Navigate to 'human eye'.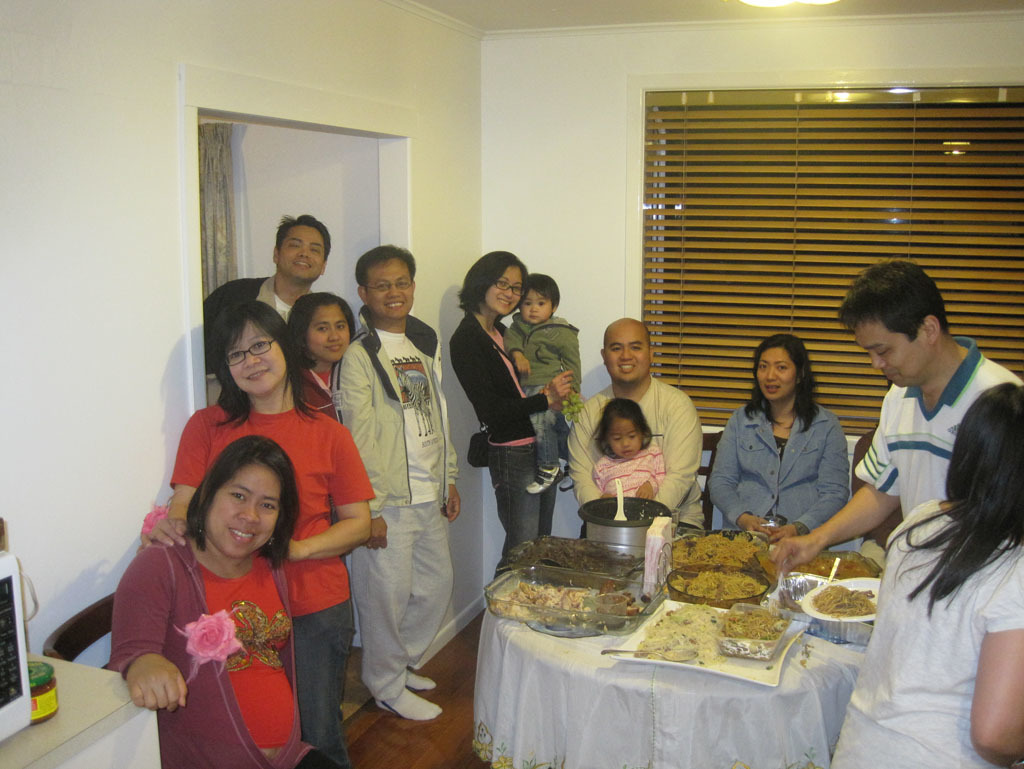
Navigation target: Rect(491, 277, 509, 290).
